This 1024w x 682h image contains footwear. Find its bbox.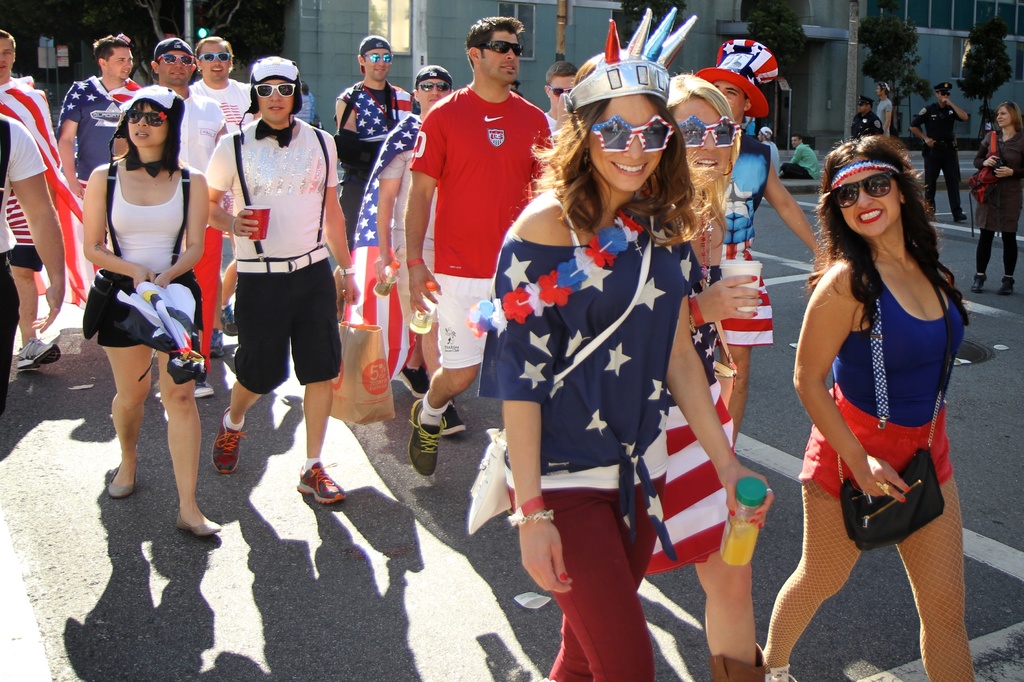
<region>950, 210, 966, 220</region>.
